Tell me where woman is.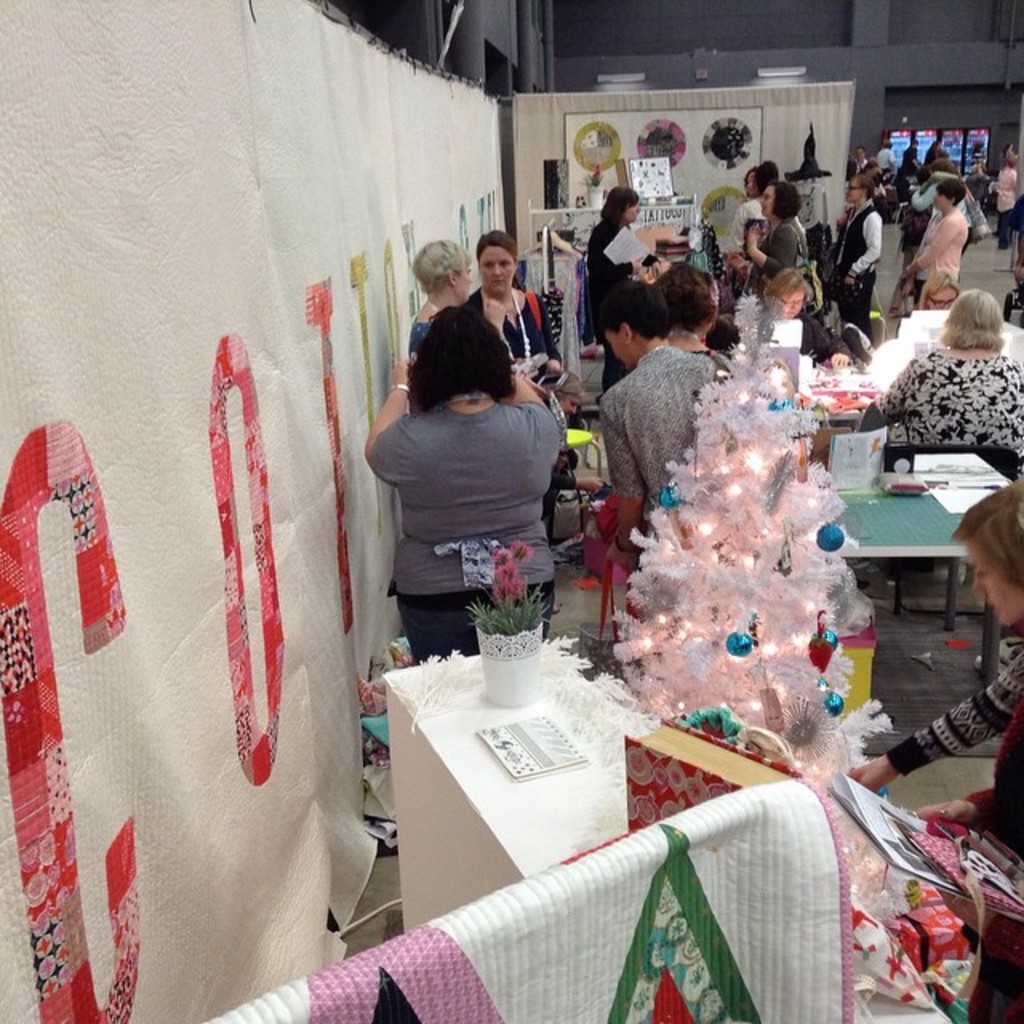
woman is at left=597, top=285, right=710, bottom=573.
